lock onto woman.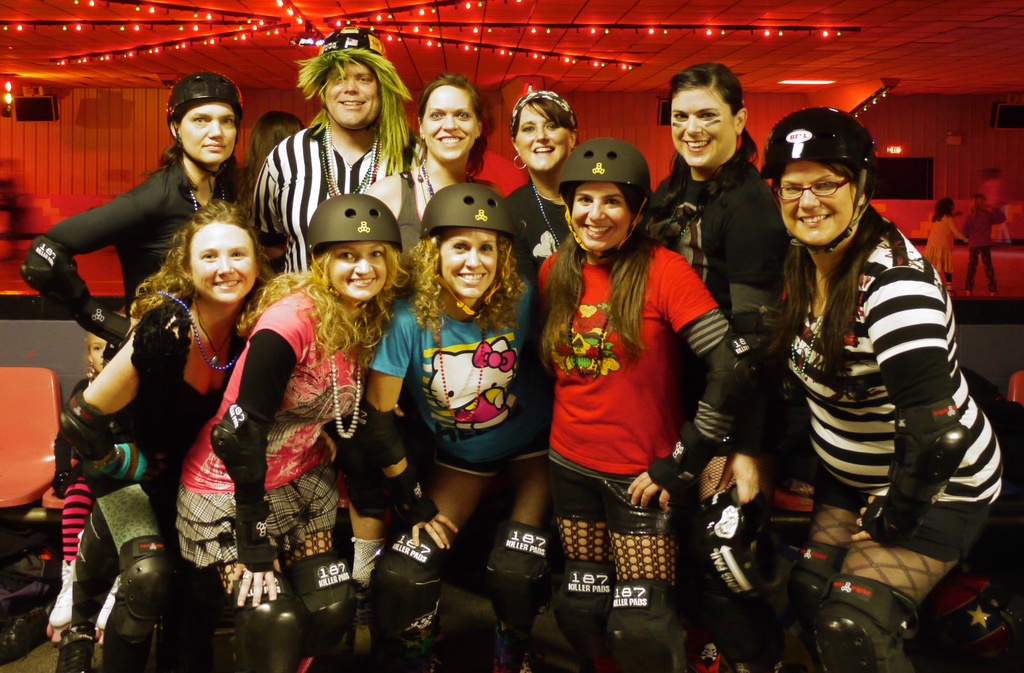
Locked: [left=351, top=180, right=532, bottom=672].
